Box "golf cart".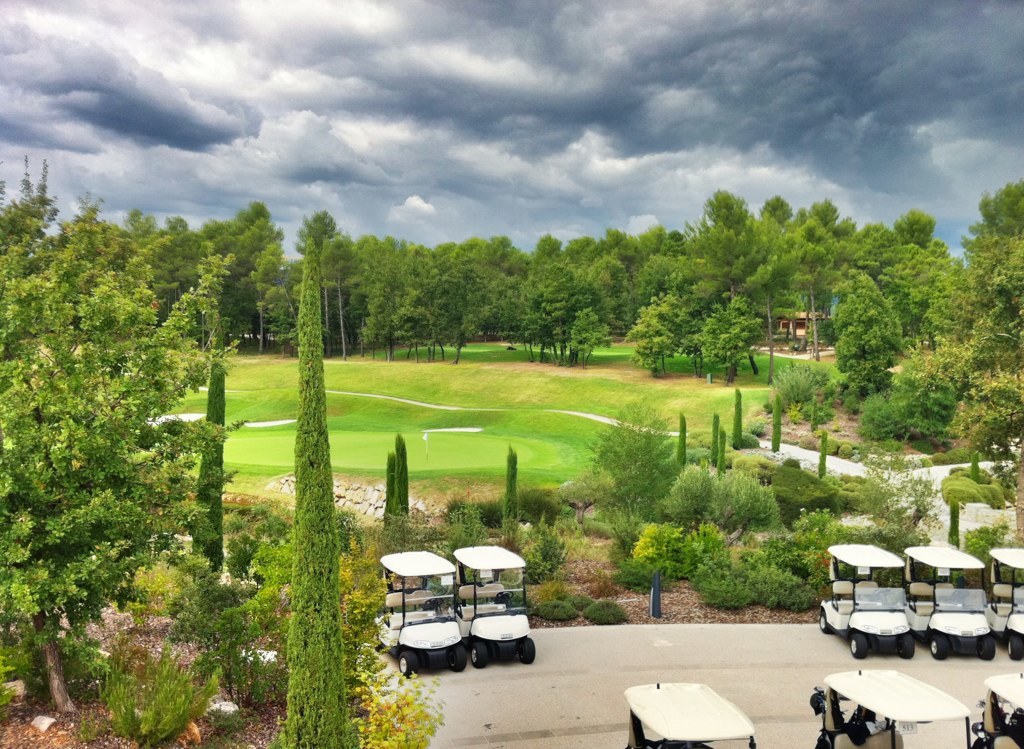
{"left": 817, "top": 542, "right": 914, "bottom": 659}.
